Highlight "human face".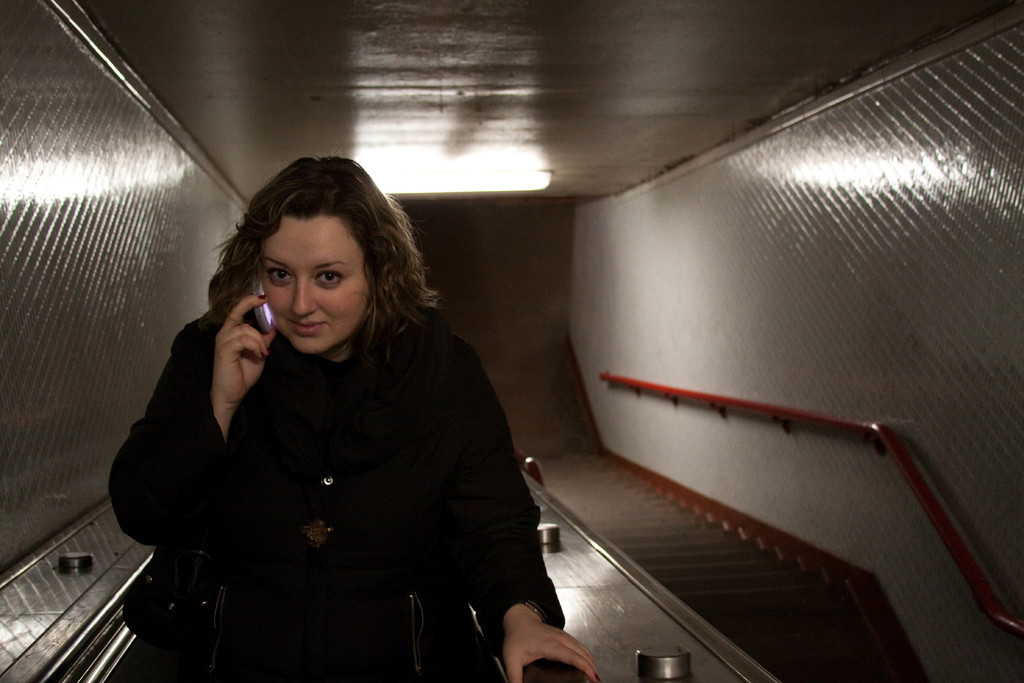
Highlighted region: 262 222 369 353.
